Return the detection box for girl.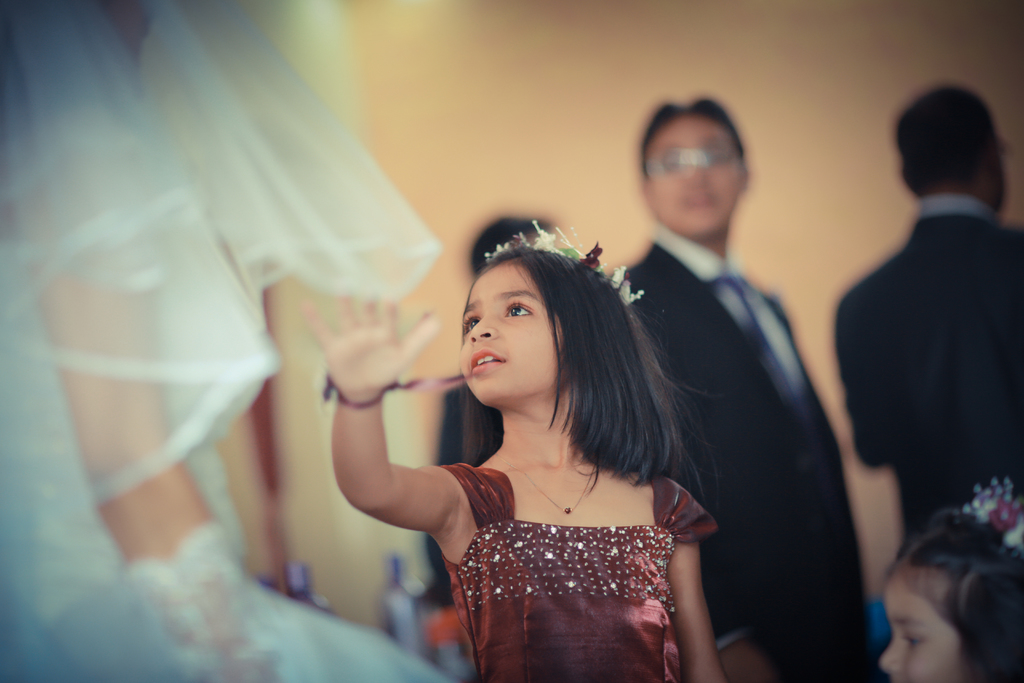
crop(296, 218, 720, 677).
